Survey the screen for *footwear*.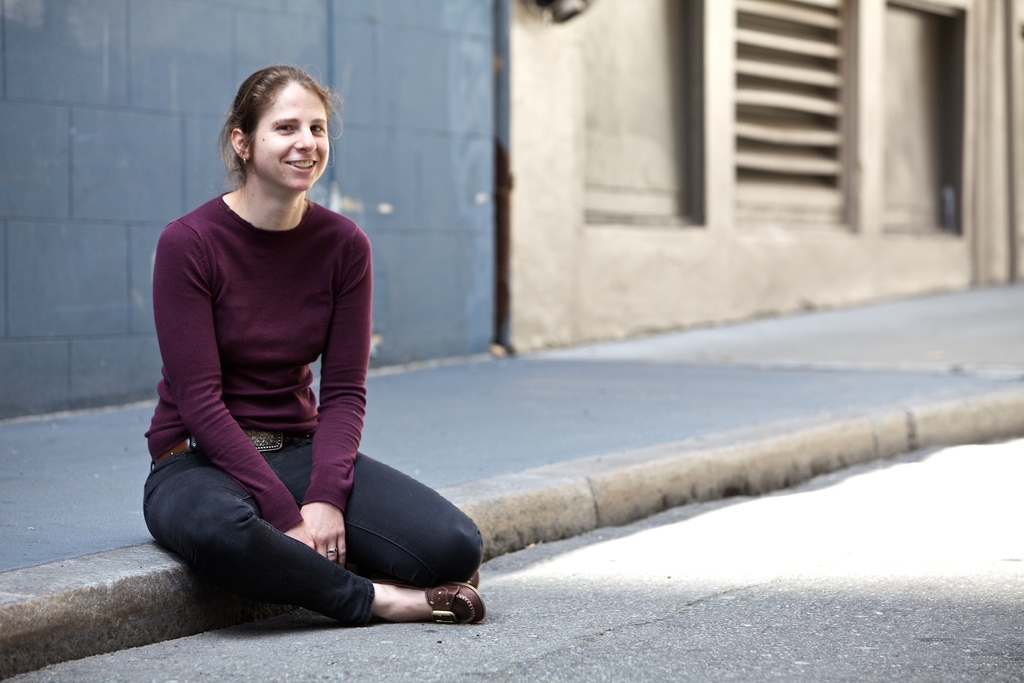
Survey found: 369,577,491,630.
